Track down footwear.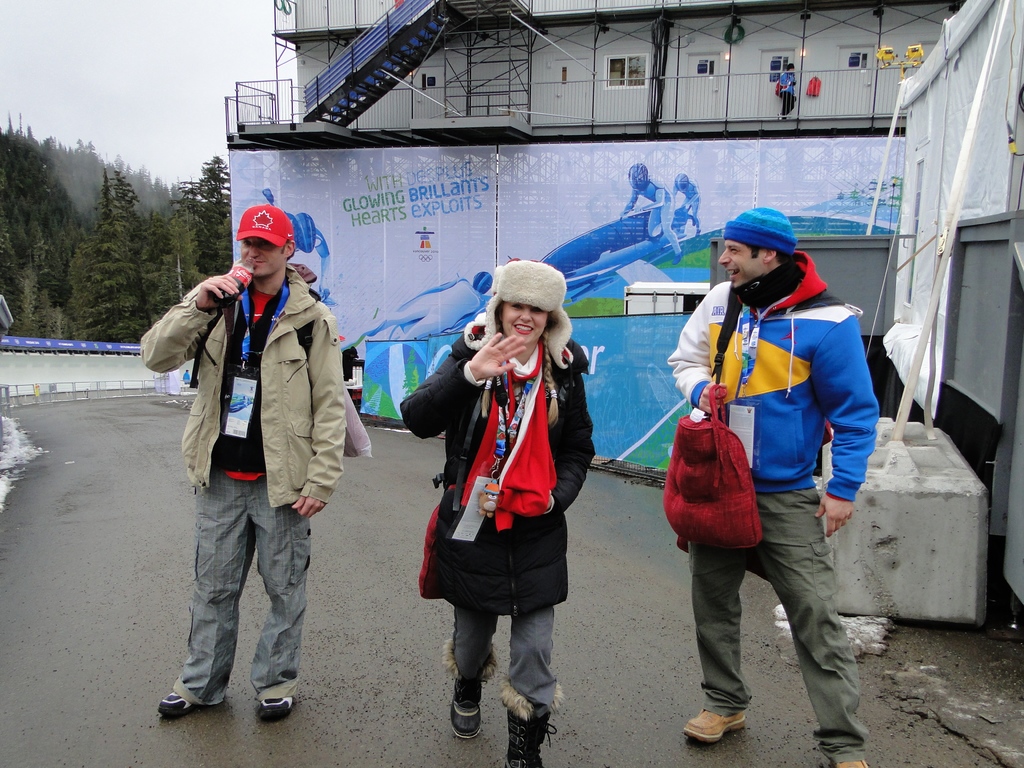
Tracked to (left=829, top=759, right=867, bottom=767).
